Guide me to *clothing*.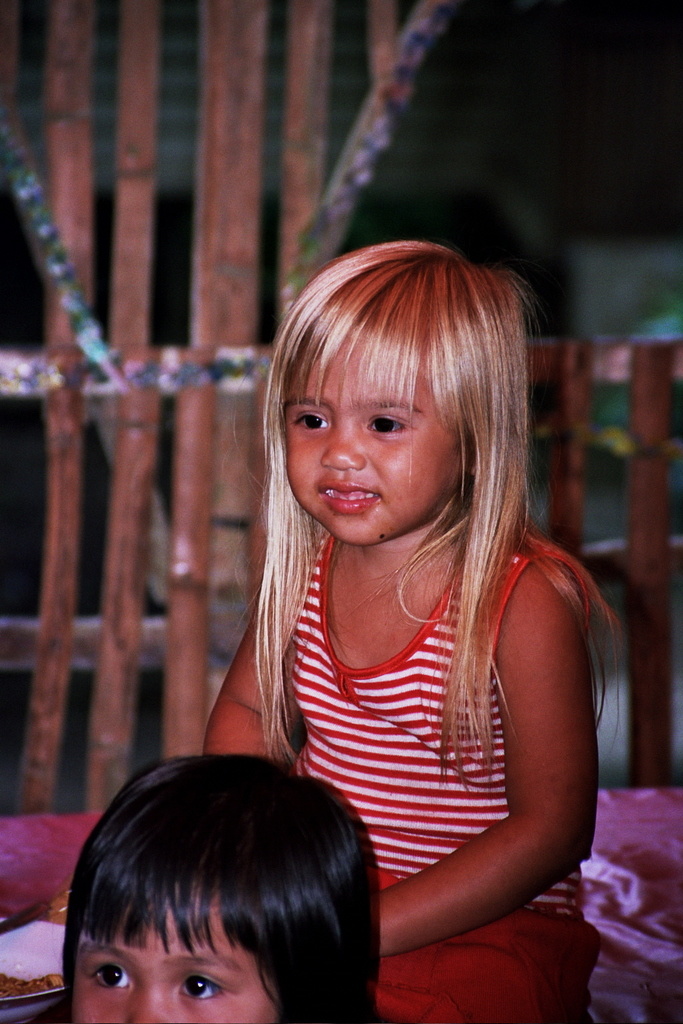
Guidance: pyautogui.locateOnScreen(225, 481, 604, 956).
